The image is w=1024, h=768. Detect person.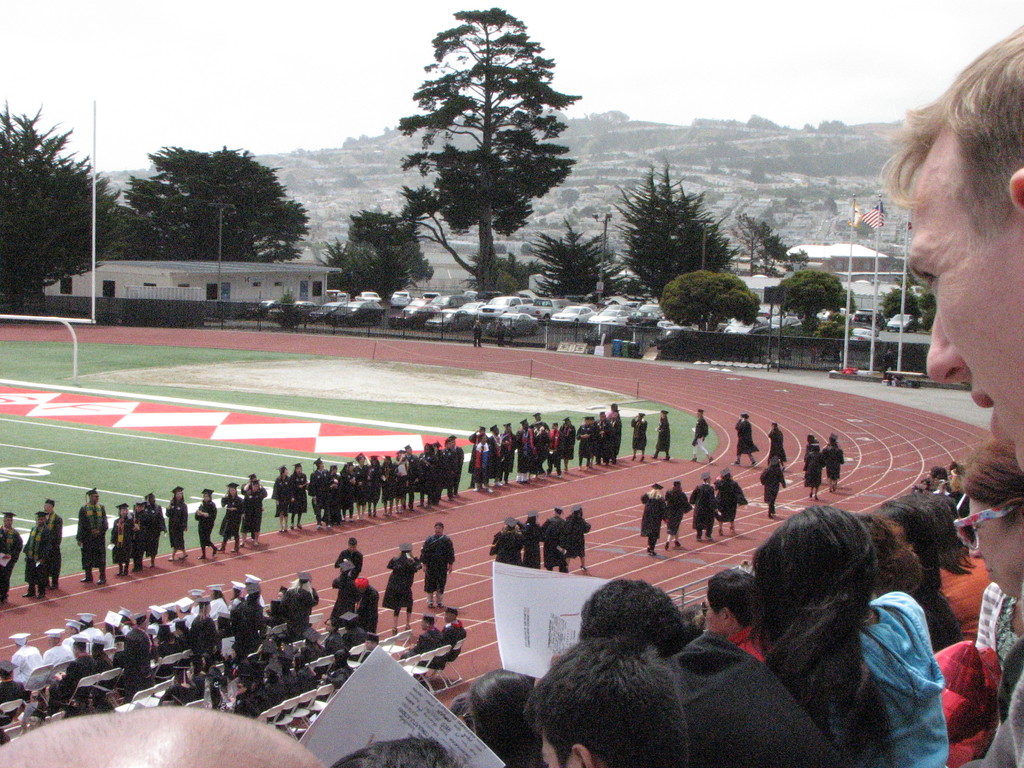
Detection: {"x1": 380, "y1": 543, "x2": 419, "y2": 636}.
